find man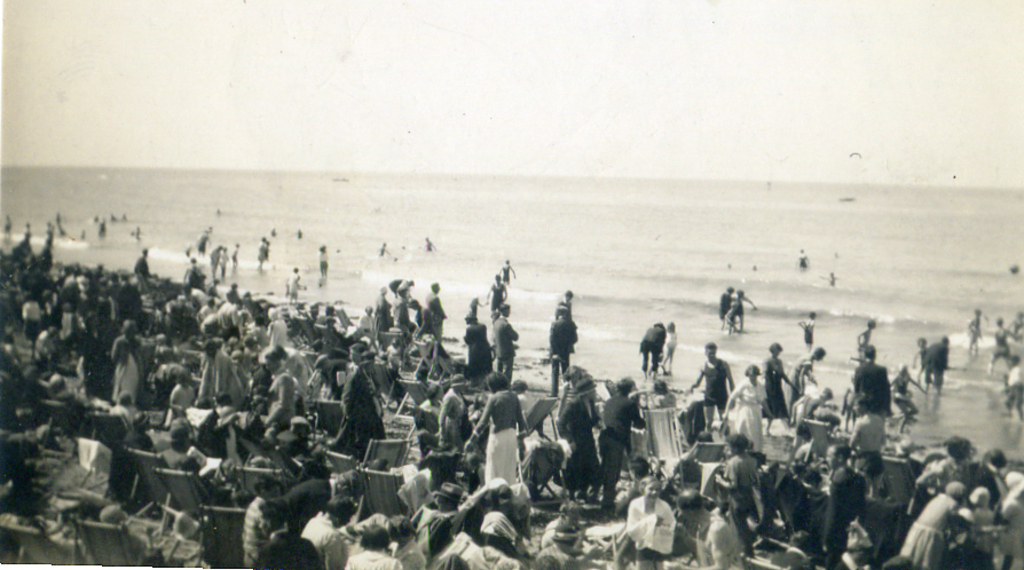
bbox=[857, 346, 906, 452]
